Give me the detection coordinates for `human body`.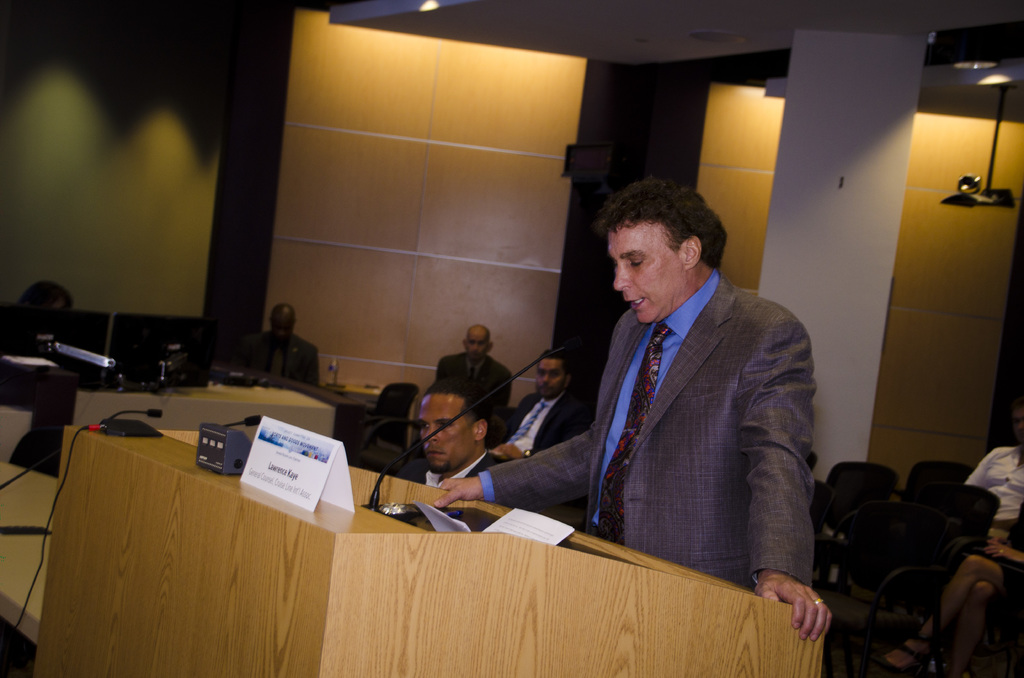
(881,515,1023,677).
